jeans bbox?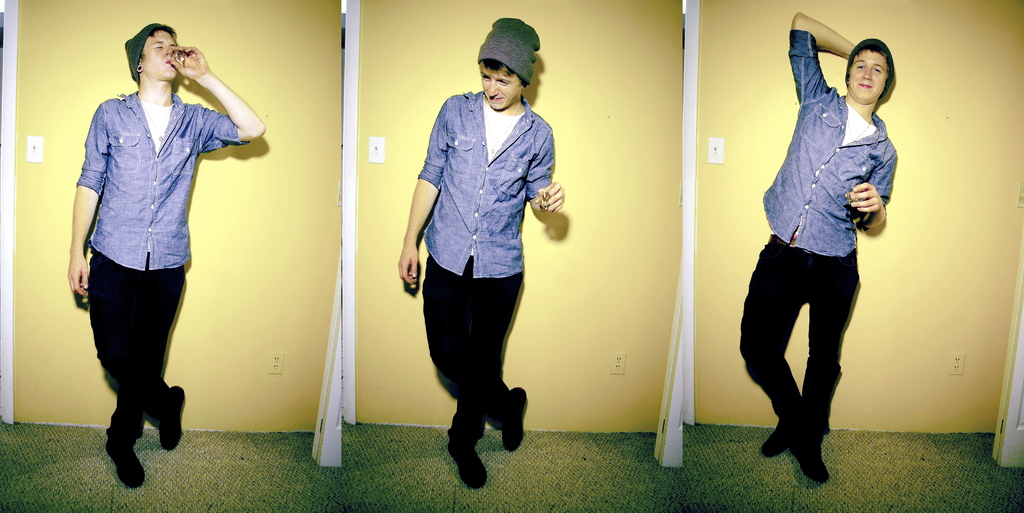
{"left": 428, "top": 251, "right": 519, "bottom": 445}
